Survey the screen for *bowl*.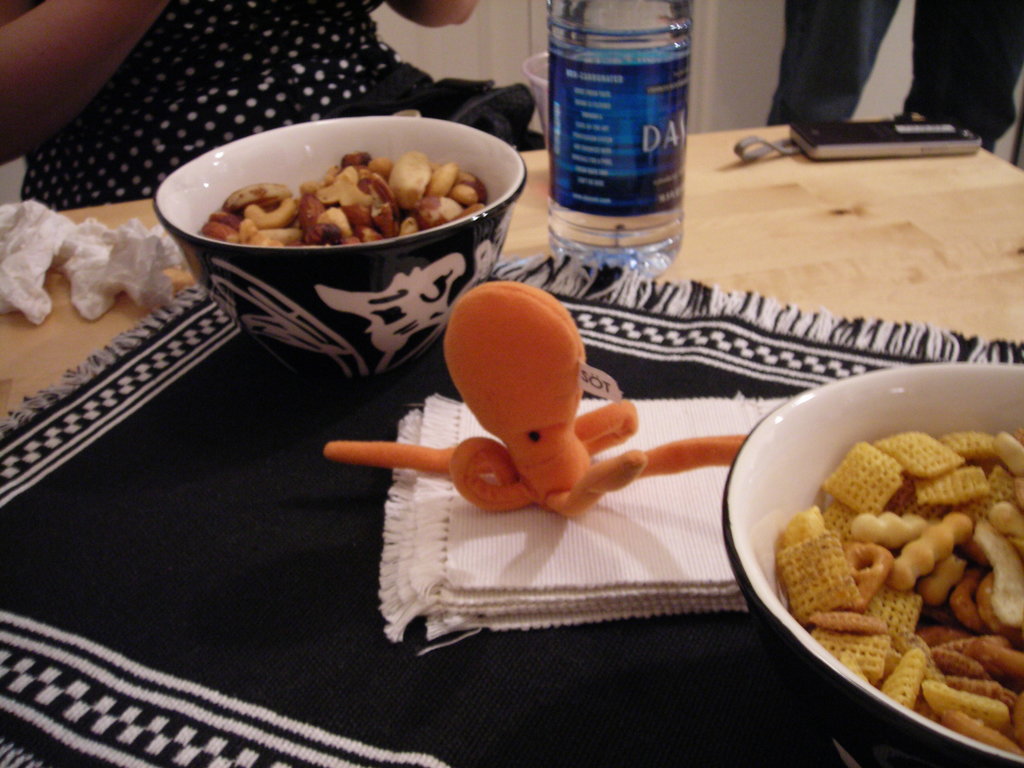
Survey found: x1=155 y1=118 x2=525 y2=381.
